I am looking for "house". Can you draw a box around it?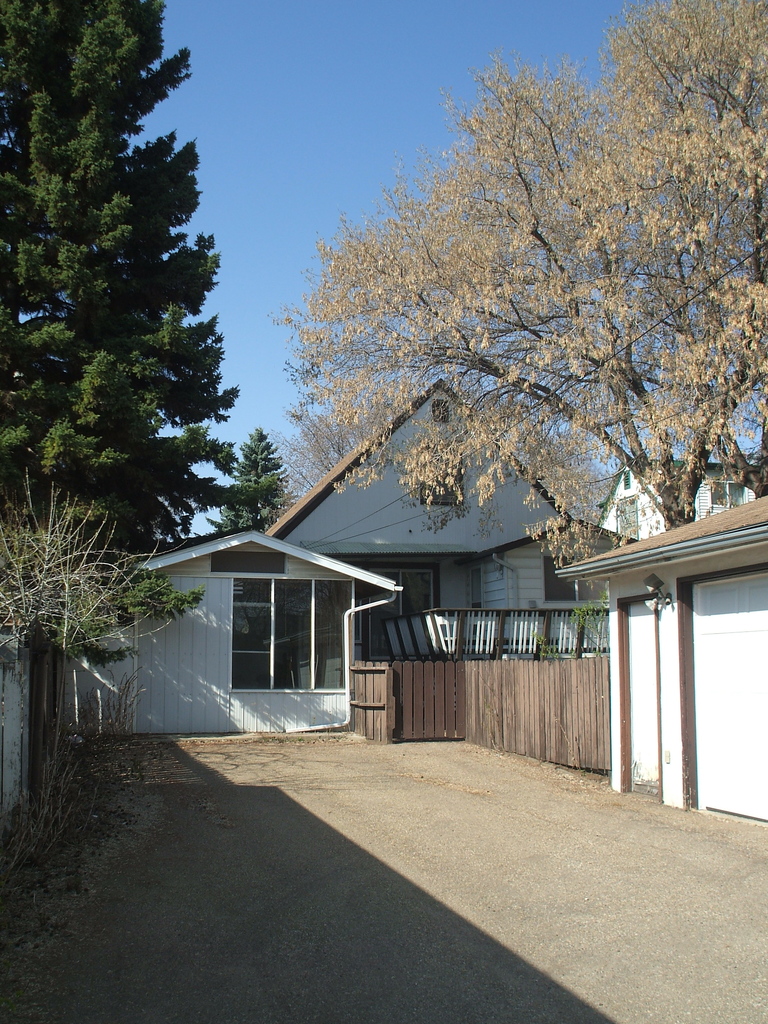
Sure, the bounding box is {"x1": 560, "y1": 491, "x2": 767, "y2": 823}.
